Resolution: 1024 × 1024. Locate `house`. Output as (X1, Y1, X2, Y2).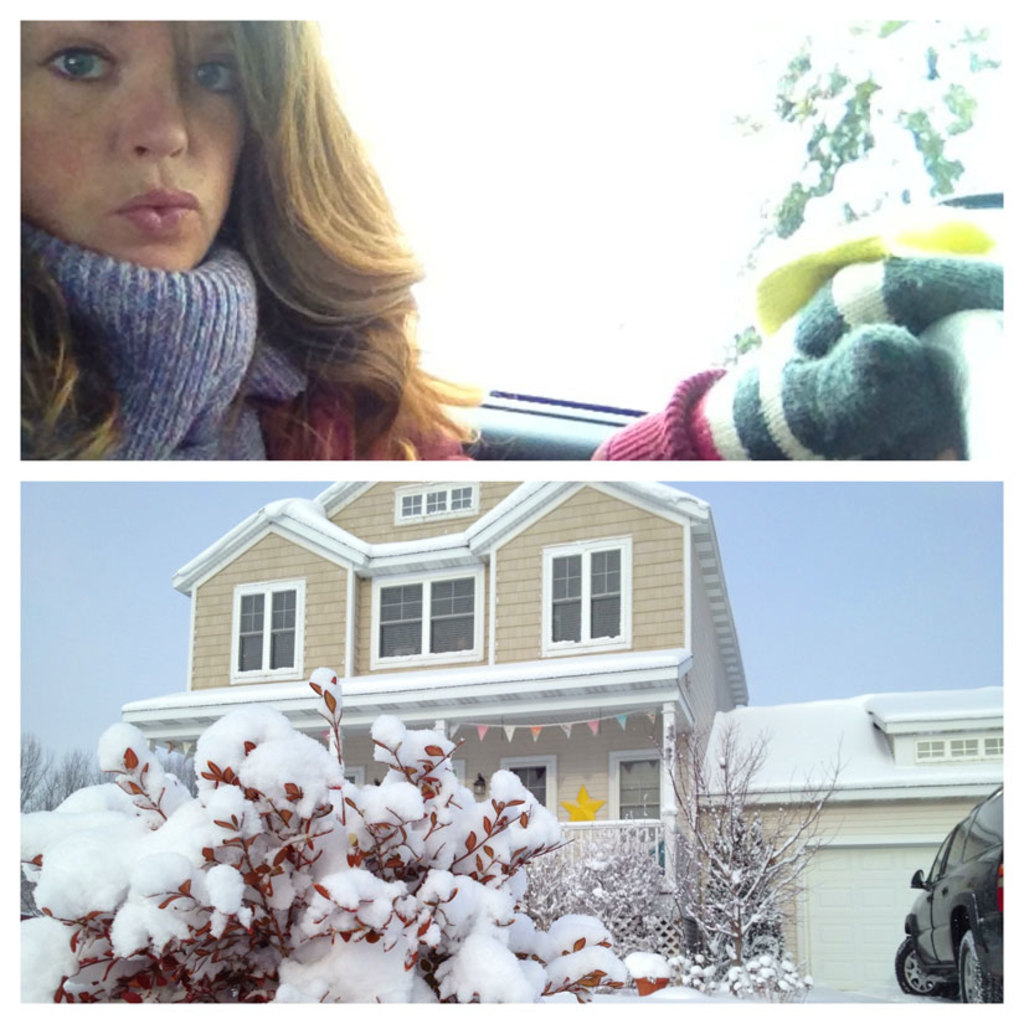
(115, 479, 751, 962).
